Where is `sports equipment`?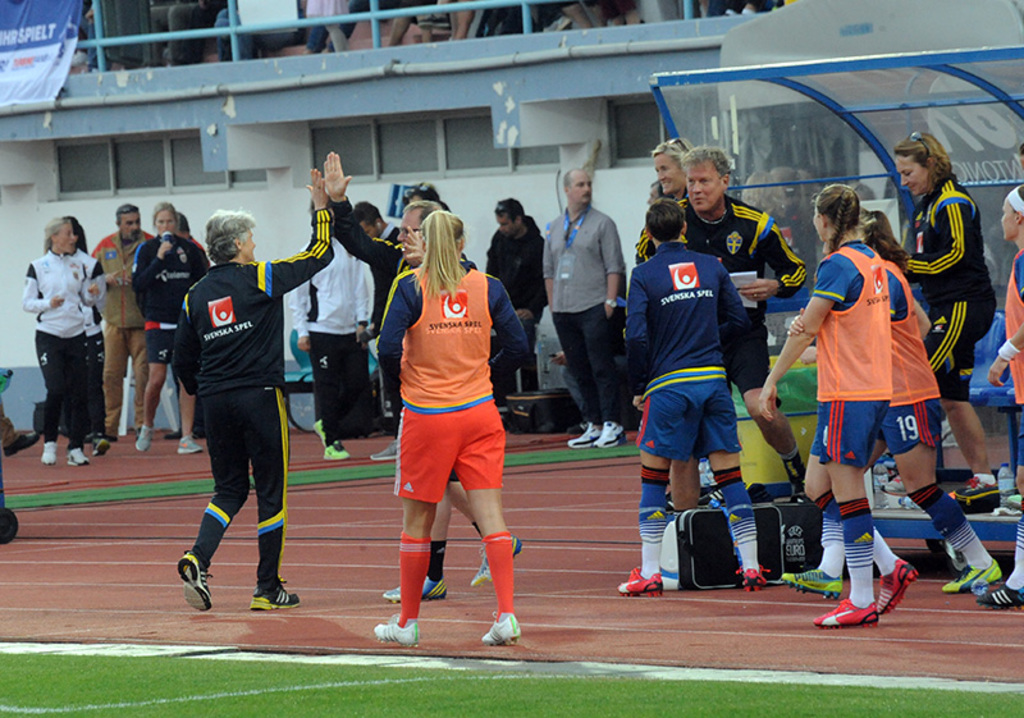
x1=882, y1=559, x2=914, y2=616.
